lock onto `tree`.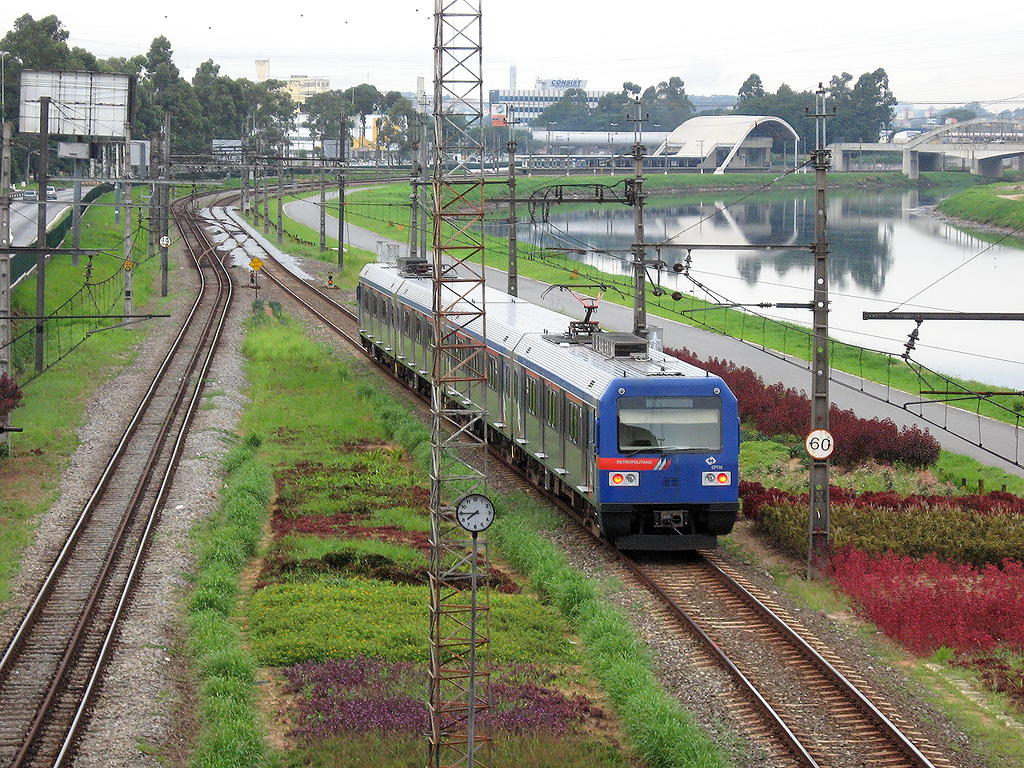
Locked: [836, 65, 923, 135].
